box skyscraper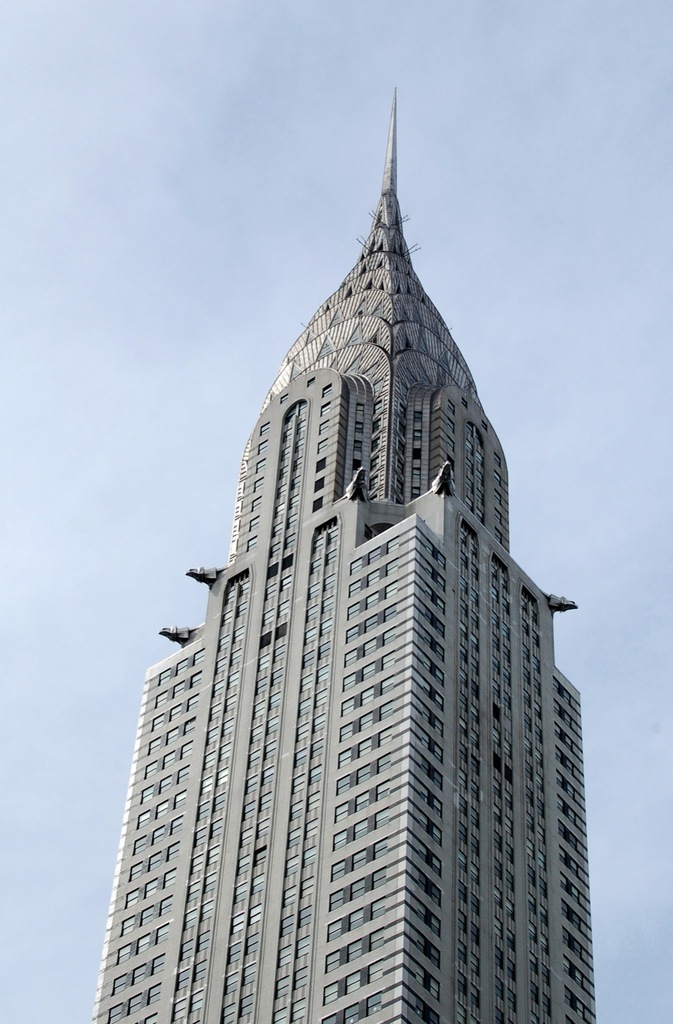
x1=84, y1=147, x2=621, y2=1023
